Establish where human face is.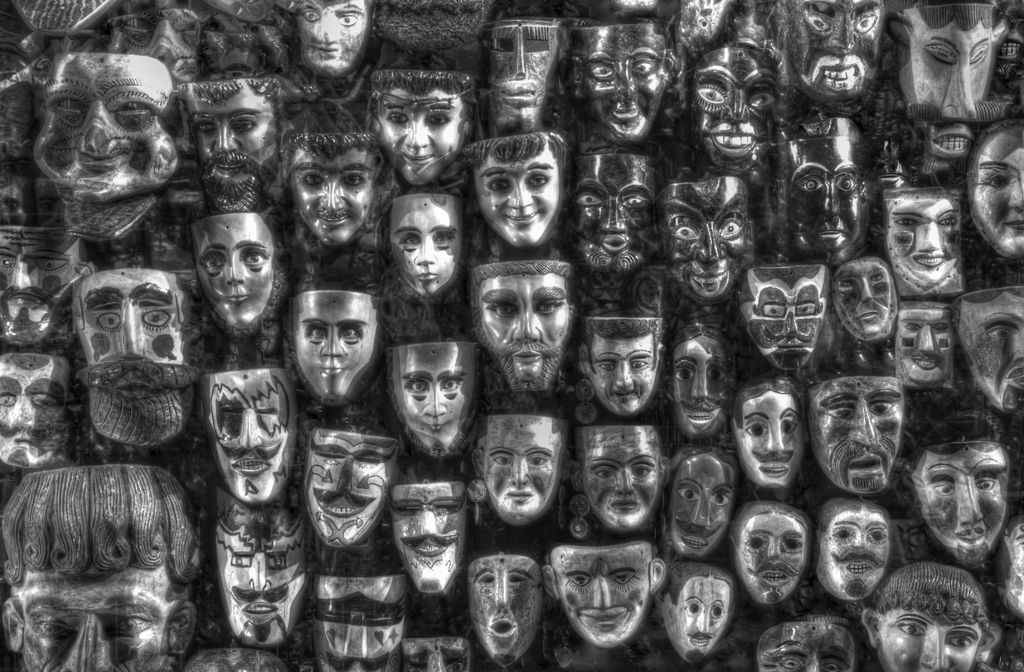
Established at 740/264/828/371.
